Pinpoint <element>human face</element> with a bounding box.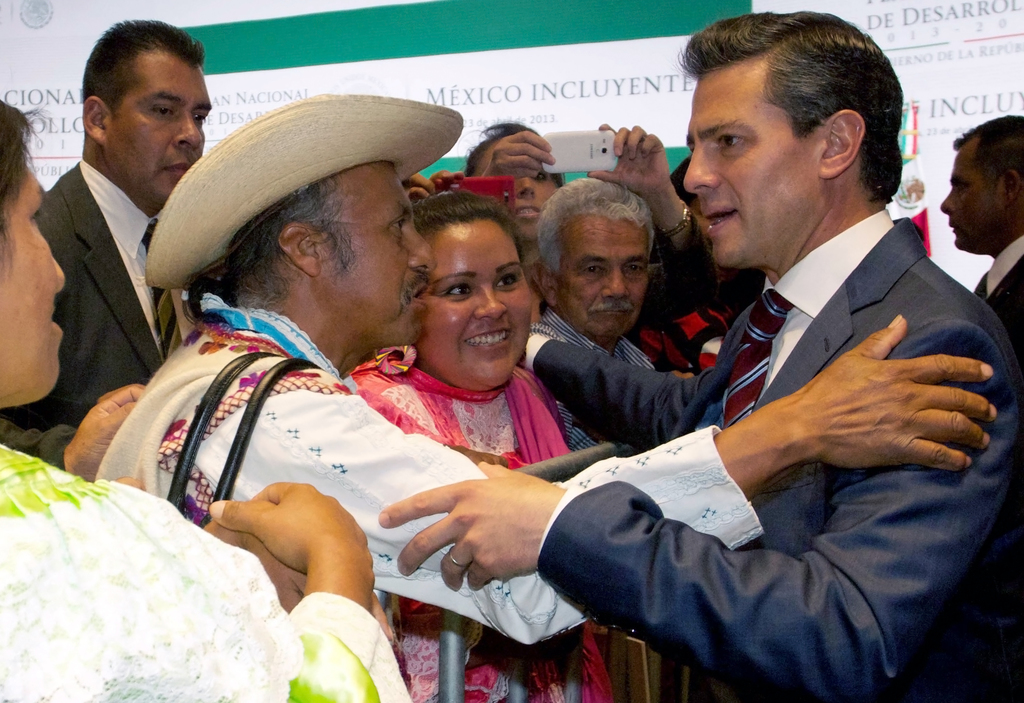
pyautogui.locateOnScreen(0, 152, 69, 400).
